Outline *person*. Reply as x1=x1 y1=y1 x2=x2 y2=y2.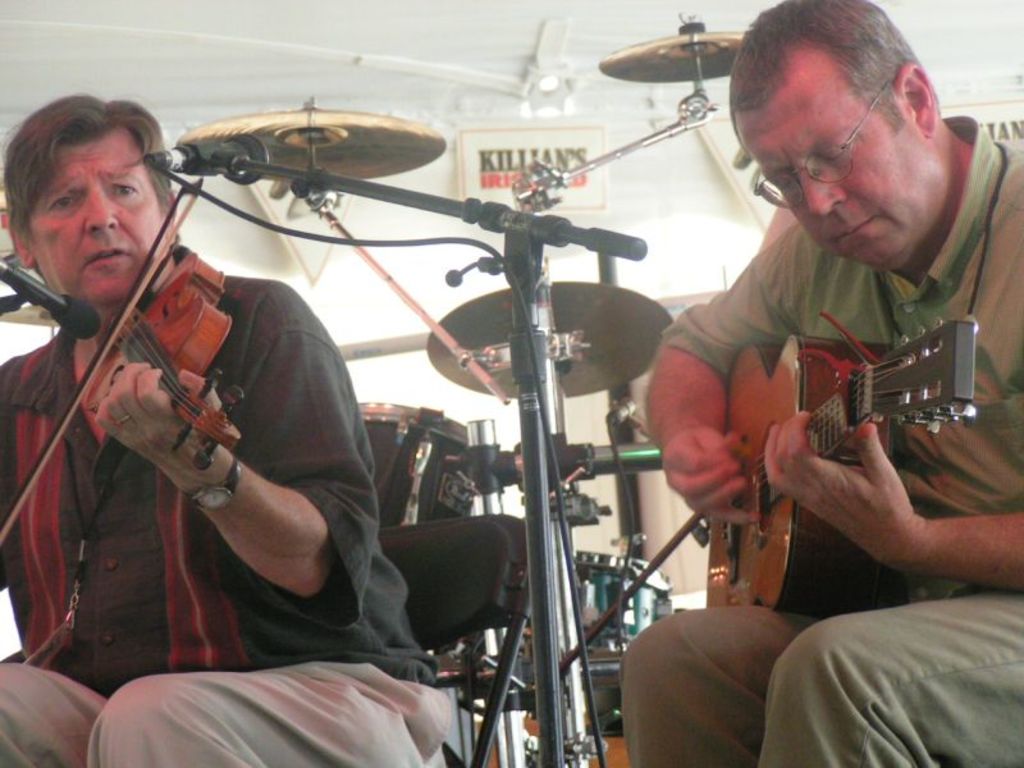
x1=0 y1=102 x2=454 y2=767.
